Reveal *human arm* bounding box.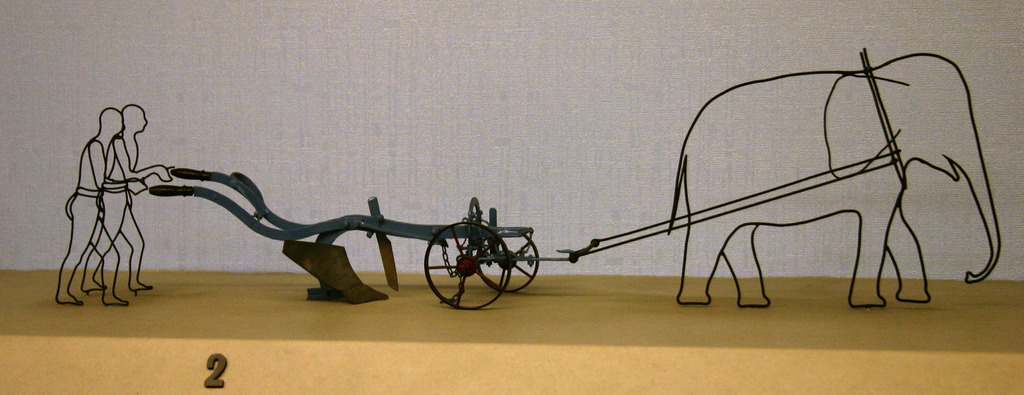
Revealed: crop(124, 177, 147, 231).
